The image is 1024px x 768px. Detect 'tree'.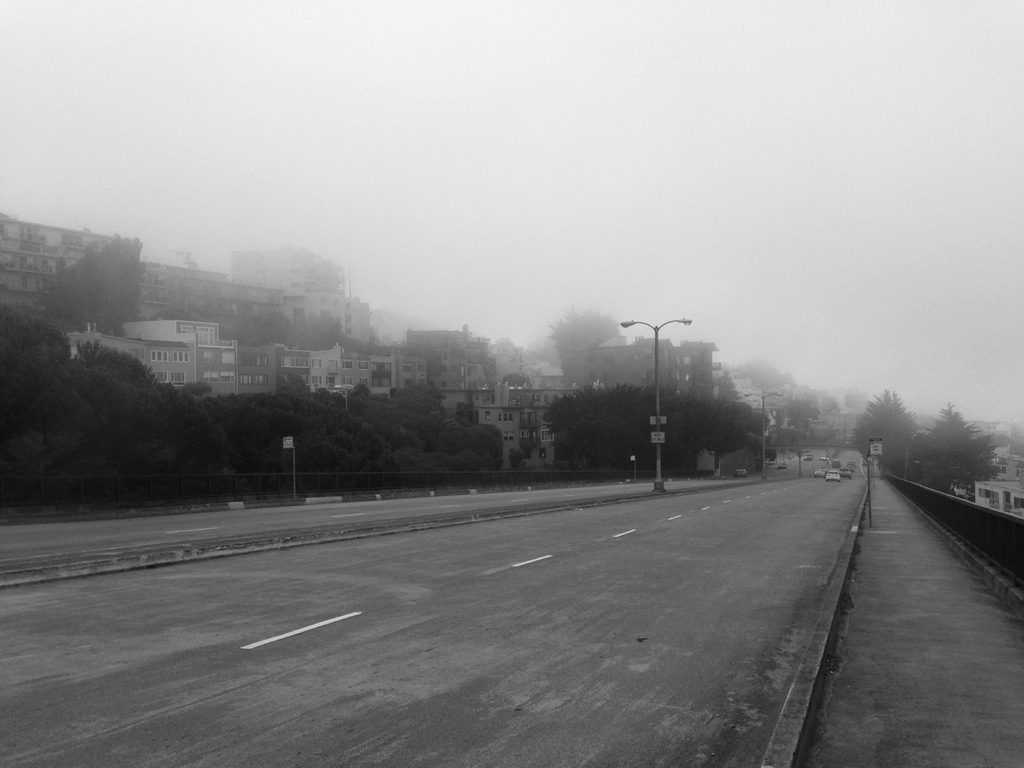
Detection: left=45, top=234, right=152, bottom=334.
